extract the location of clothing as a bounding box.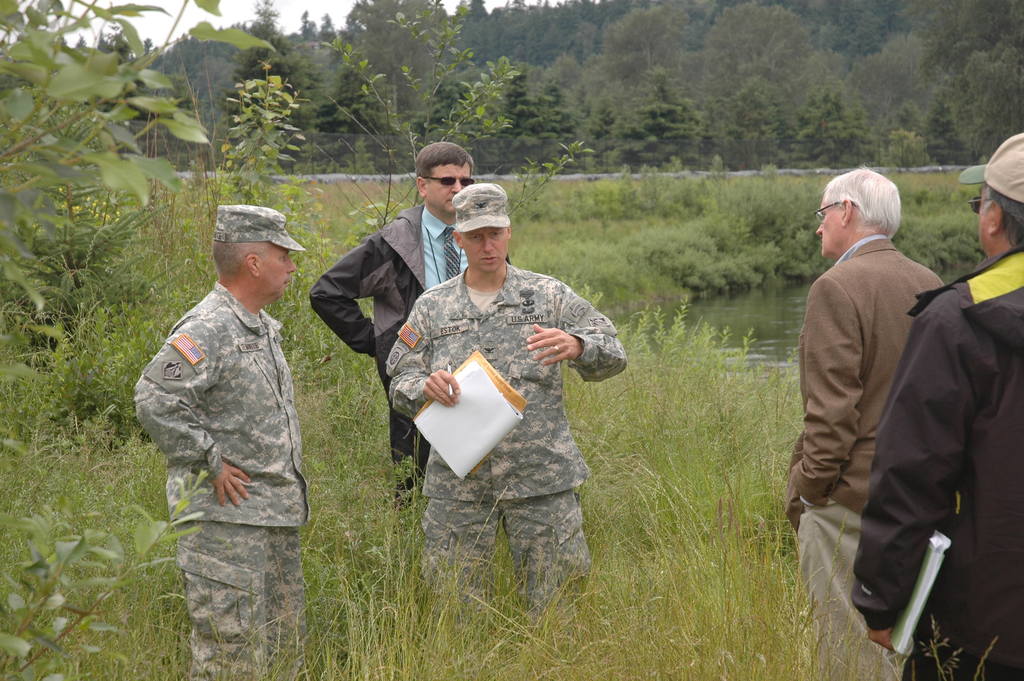
[x1=850, y1=236, x2=1023, y2=680].
